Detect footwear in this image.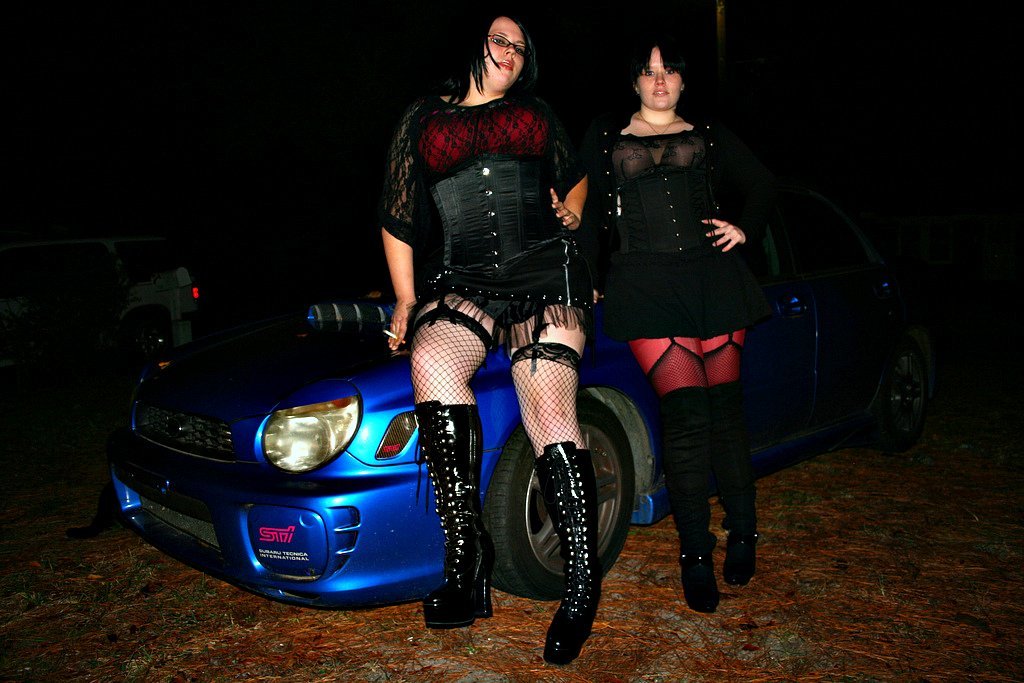
Detection: region(419, 397, 509, 635).
